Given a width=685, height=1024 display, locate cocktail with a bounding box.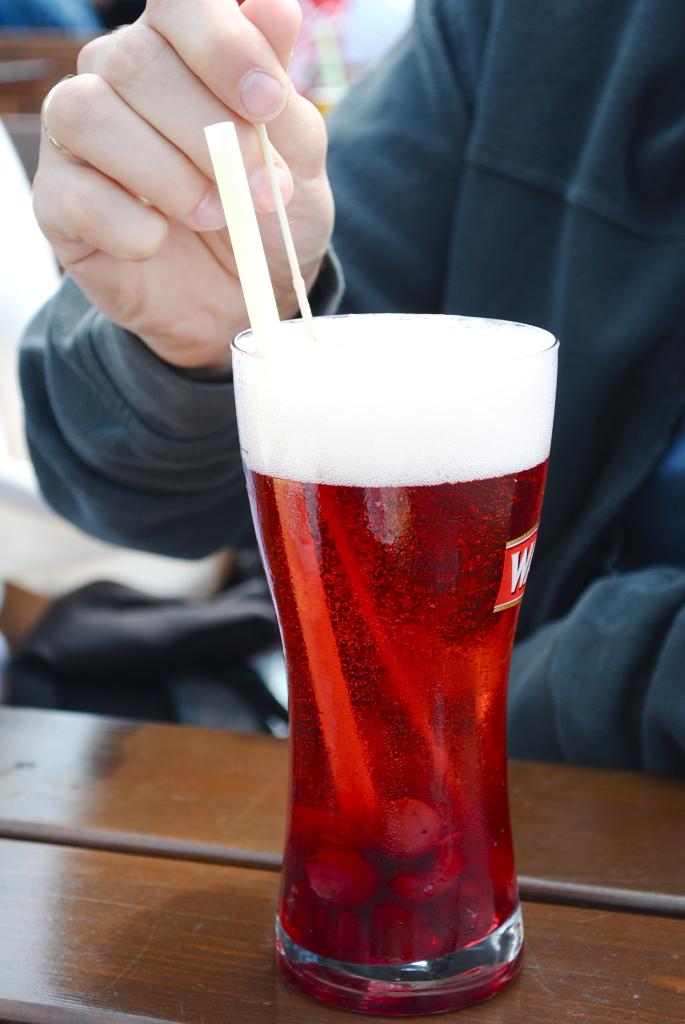
Located: 205,118,563,1012.
